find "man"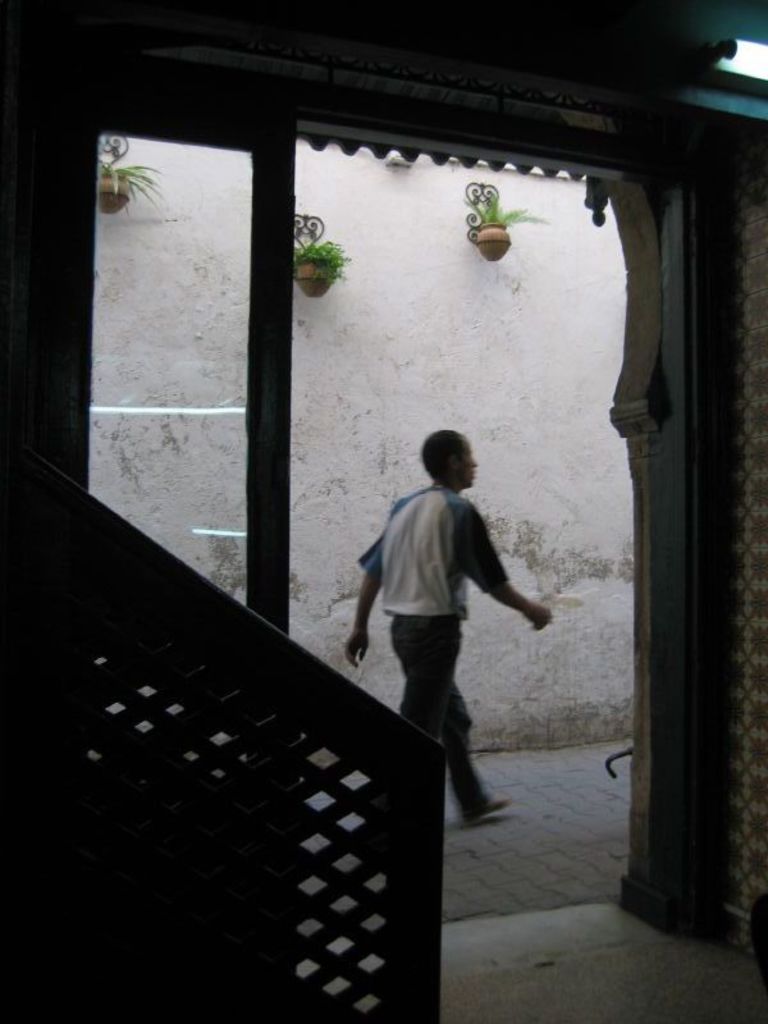
{"left": 335, "top": 422, "right": 550, "bottom": 824}
